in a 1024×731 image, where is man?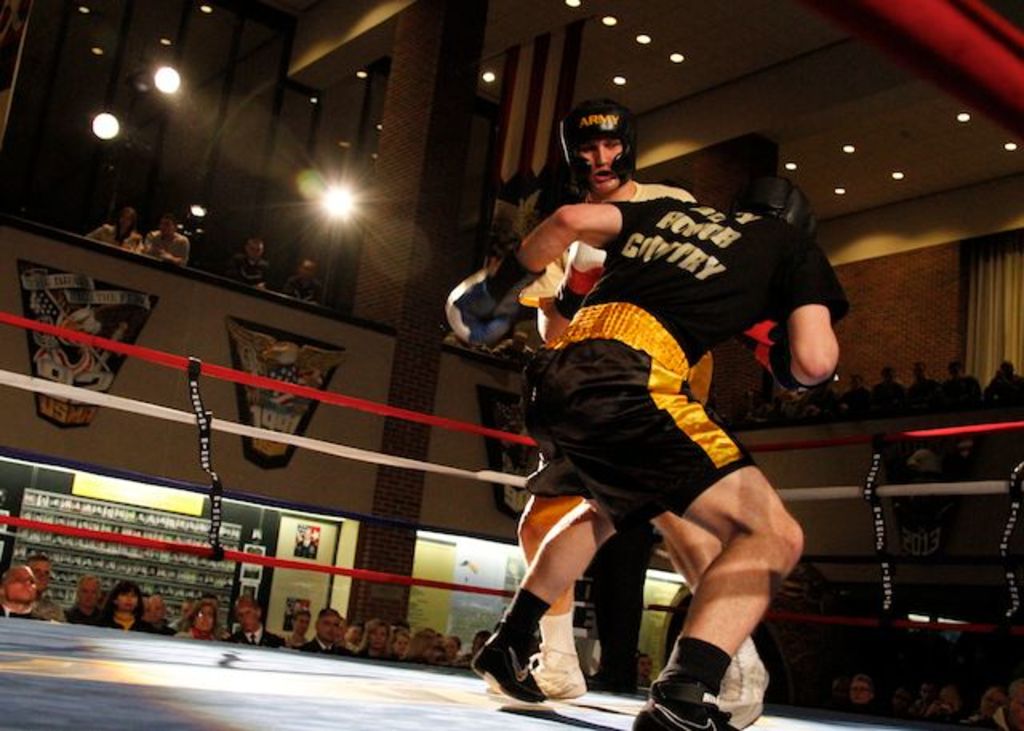
l=69, t=573, r=94, b=635.
